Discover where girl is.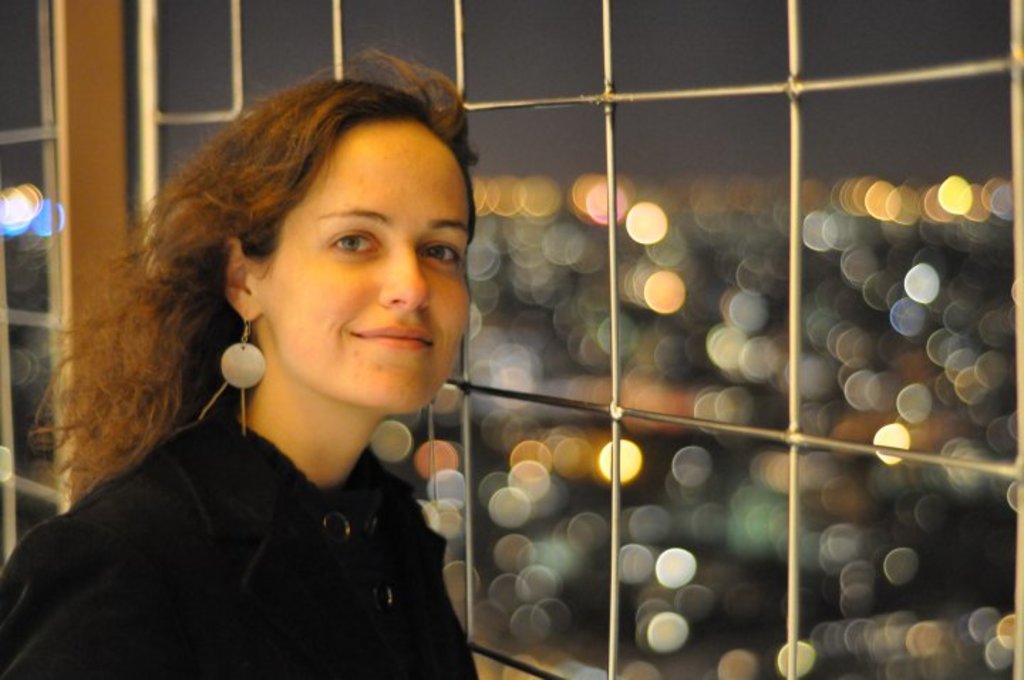
Discovered at box=[0, 47, 479, 679].
